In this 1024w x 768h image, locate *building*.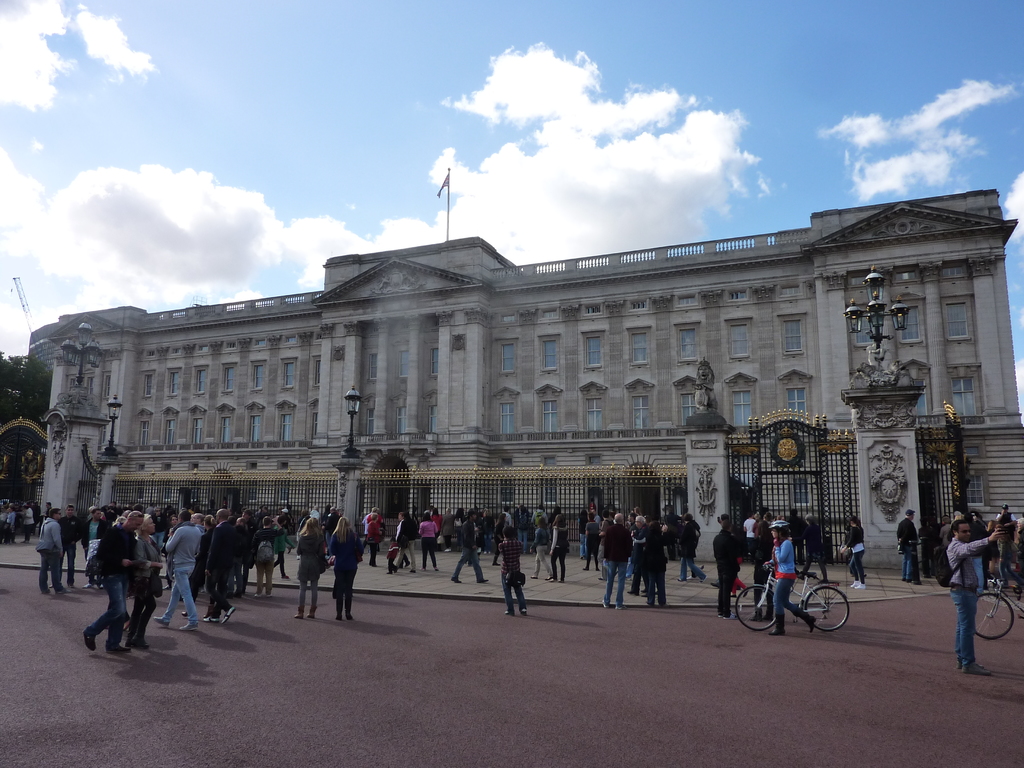
Bounding box: bbox=(22, 184, 1023, 577).
